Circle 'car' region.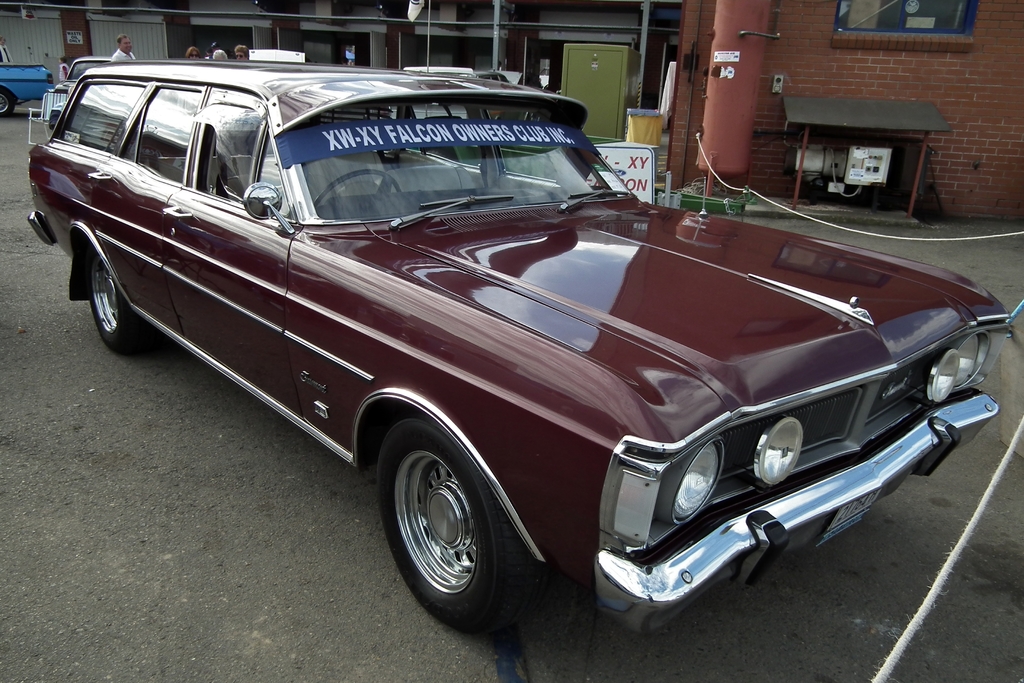
Region: (left=396, top=67, right=511, bottom=121).
